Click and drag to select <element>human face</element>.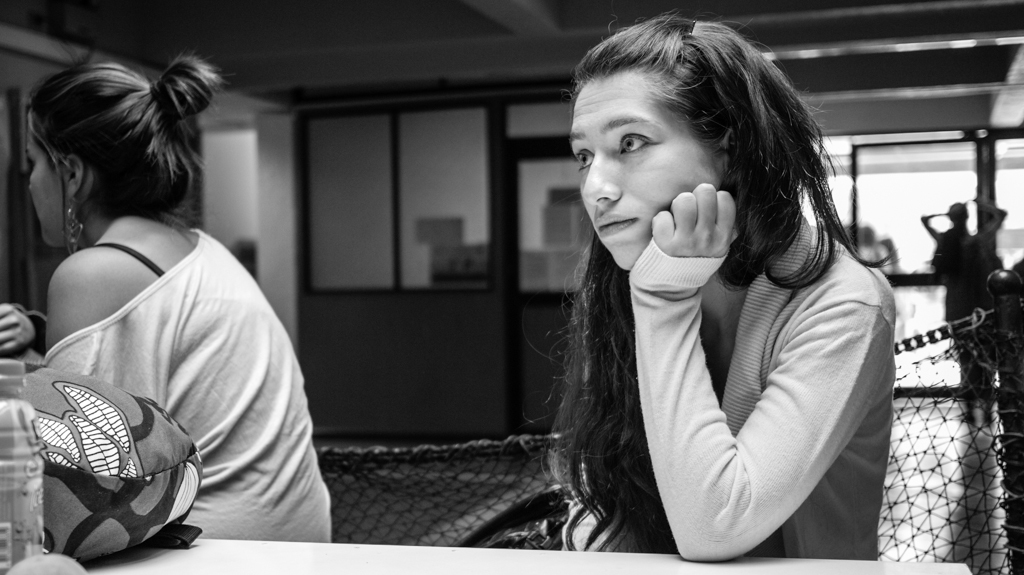
Selection: detection(575, 70, 735, 265).
